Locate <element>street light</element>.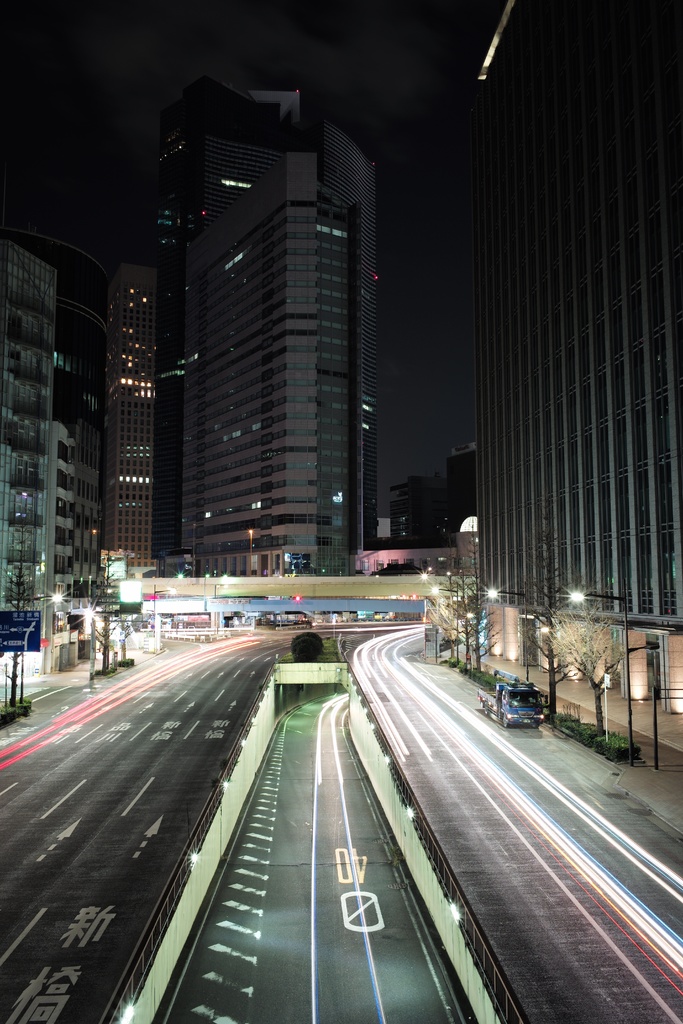
Bounding box: [213, 583, 232, 634].
